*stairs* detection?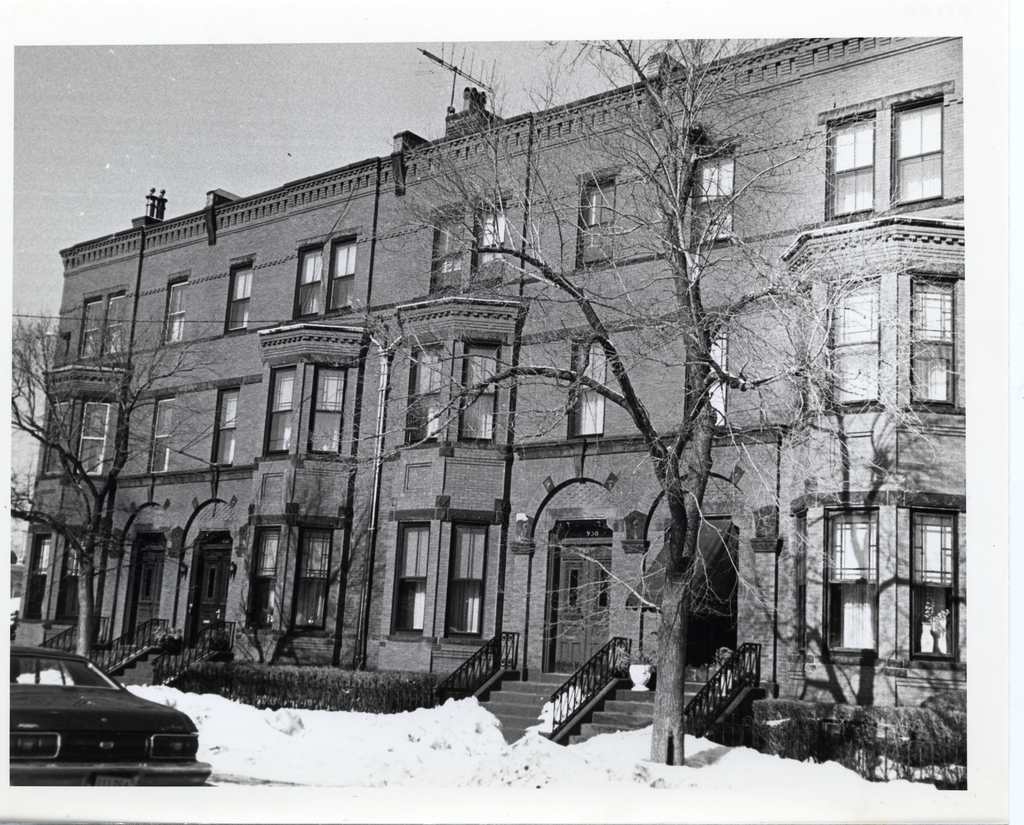
pyautogui.locateOnScreen(110, 639, 225, 692)
